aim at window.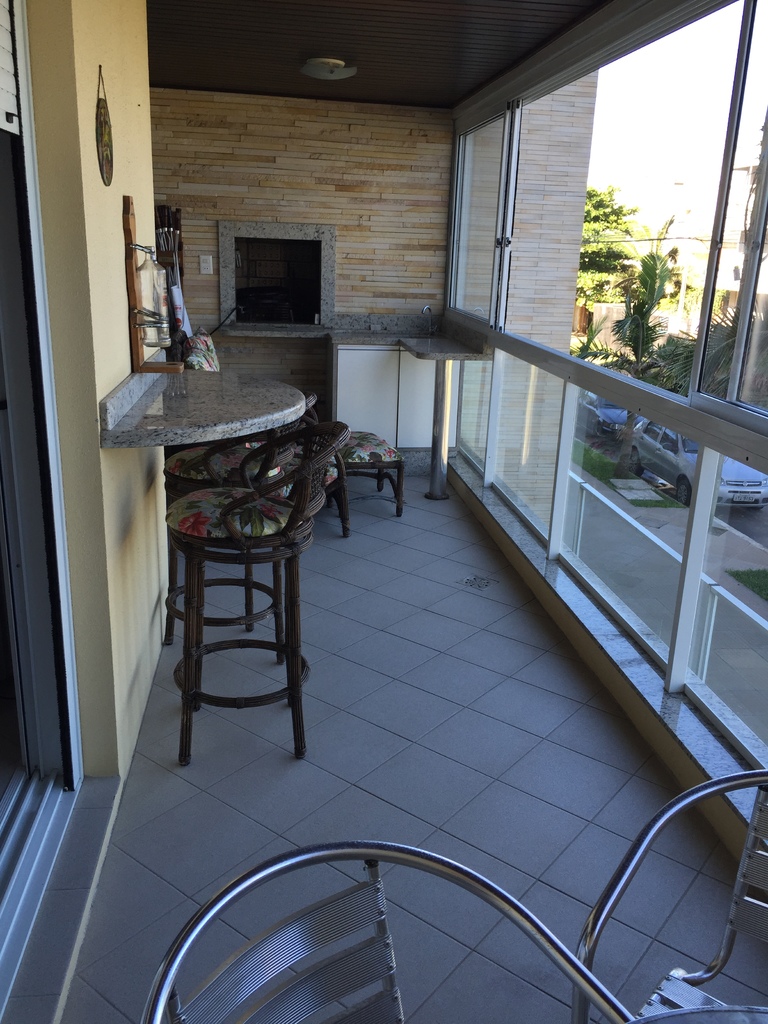
Aimed at x1=700 y1=0 x2=767 y2=426.
